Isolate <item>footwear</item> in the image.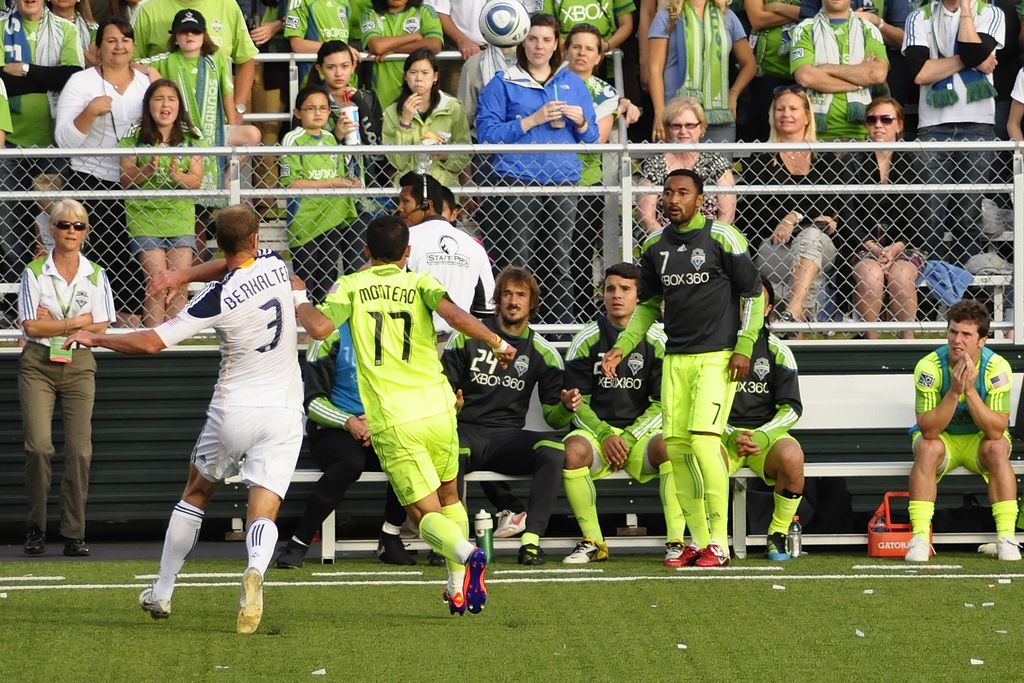
Isolated region: <box>766,531,794,560</box>.
